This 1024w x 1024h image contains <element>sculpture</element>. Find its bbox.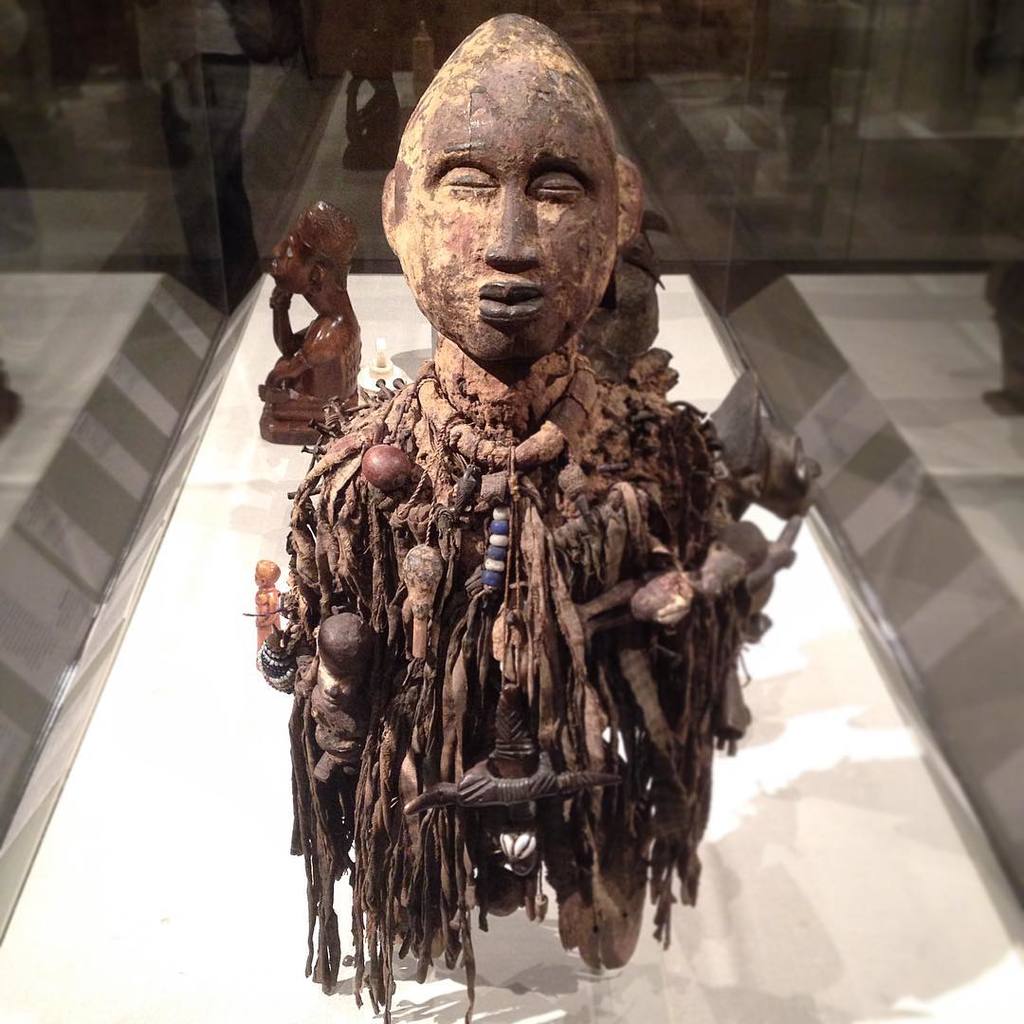
l=251, t=67, r=814, b=1010.
